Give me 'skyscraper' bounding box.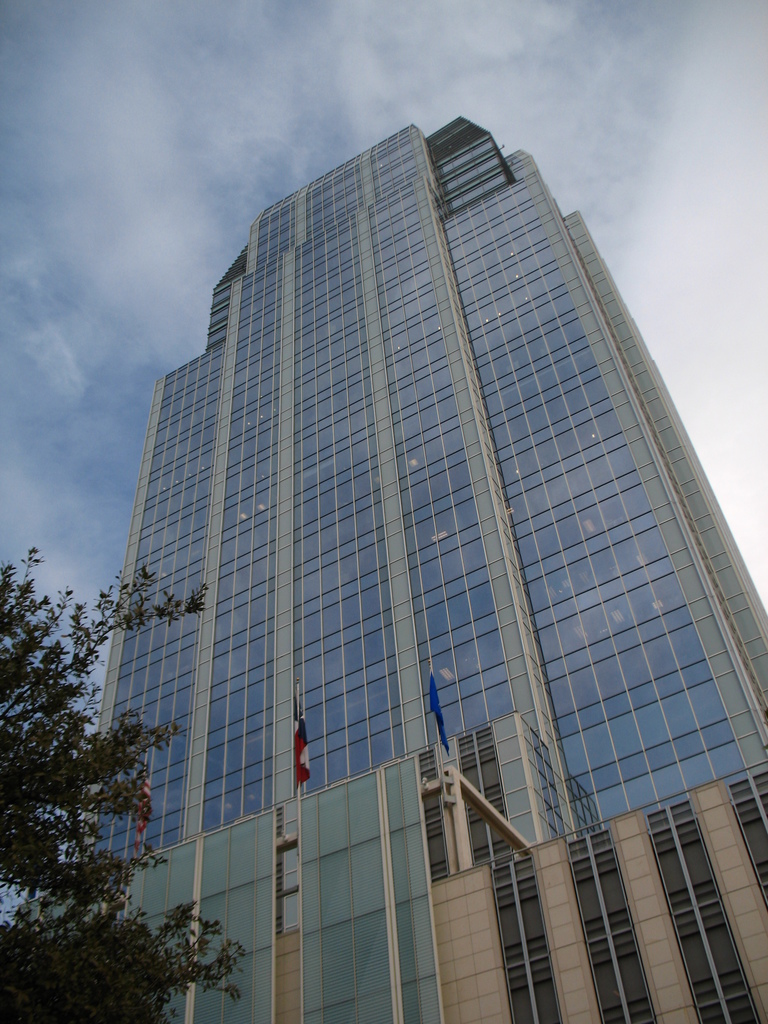
box(41, 113, 767, 1023).
